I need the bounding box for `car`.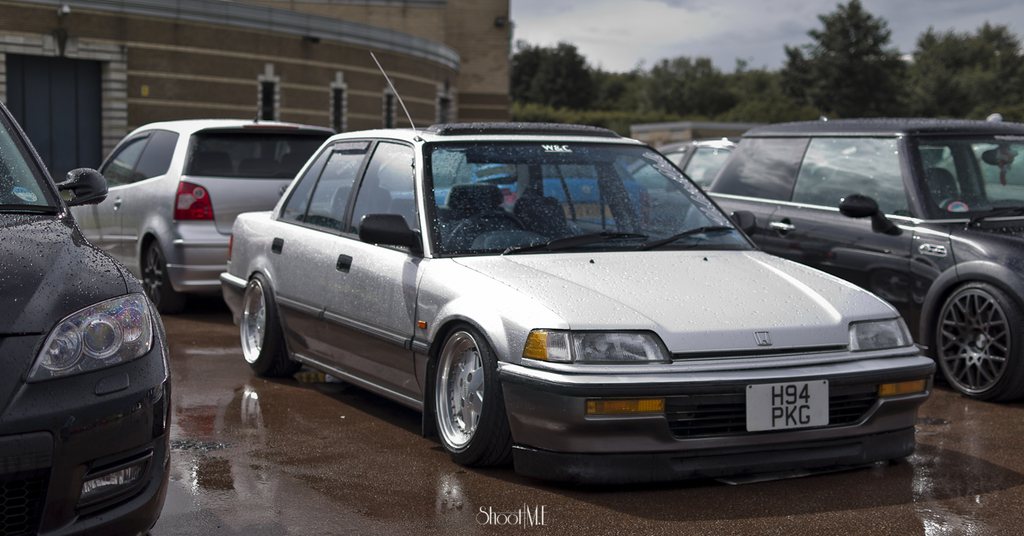
Here it is: (x1=705, y1=111, x2=1023, y2=398).
